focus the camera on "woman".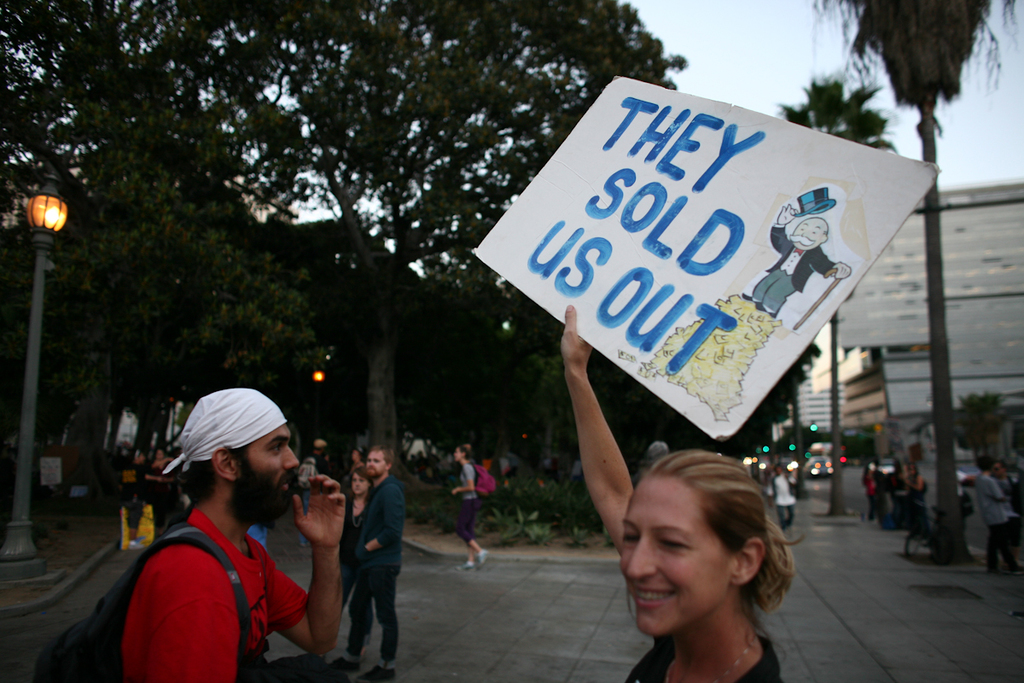
Focus region: bbox=[561, 302, 804, 682].
